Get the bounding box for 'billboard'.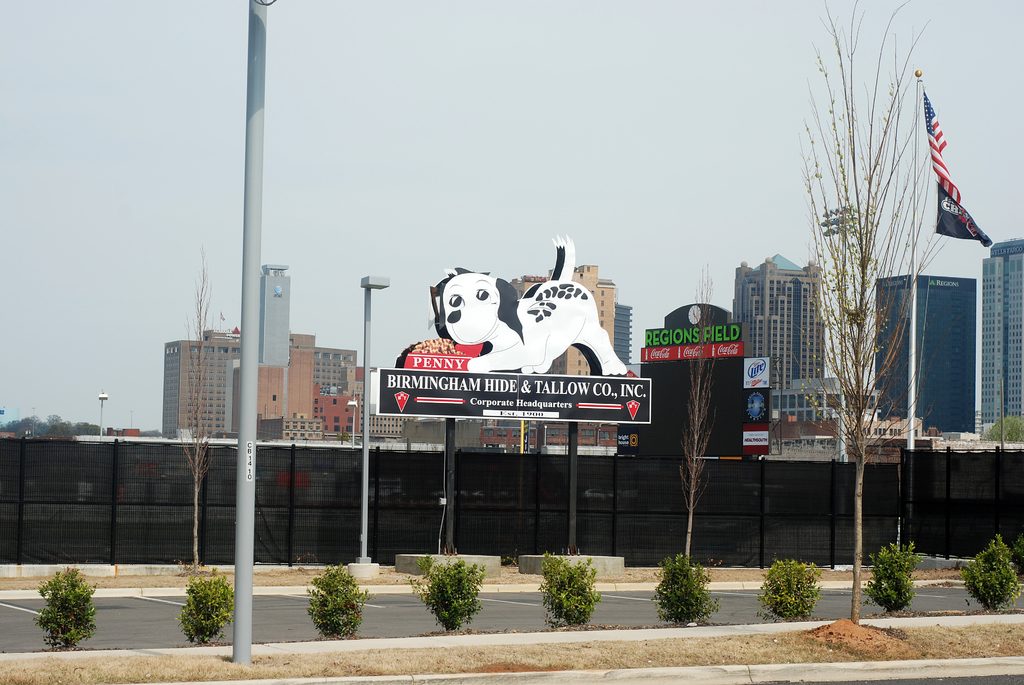
select_region(742, 421, 771, 453).
